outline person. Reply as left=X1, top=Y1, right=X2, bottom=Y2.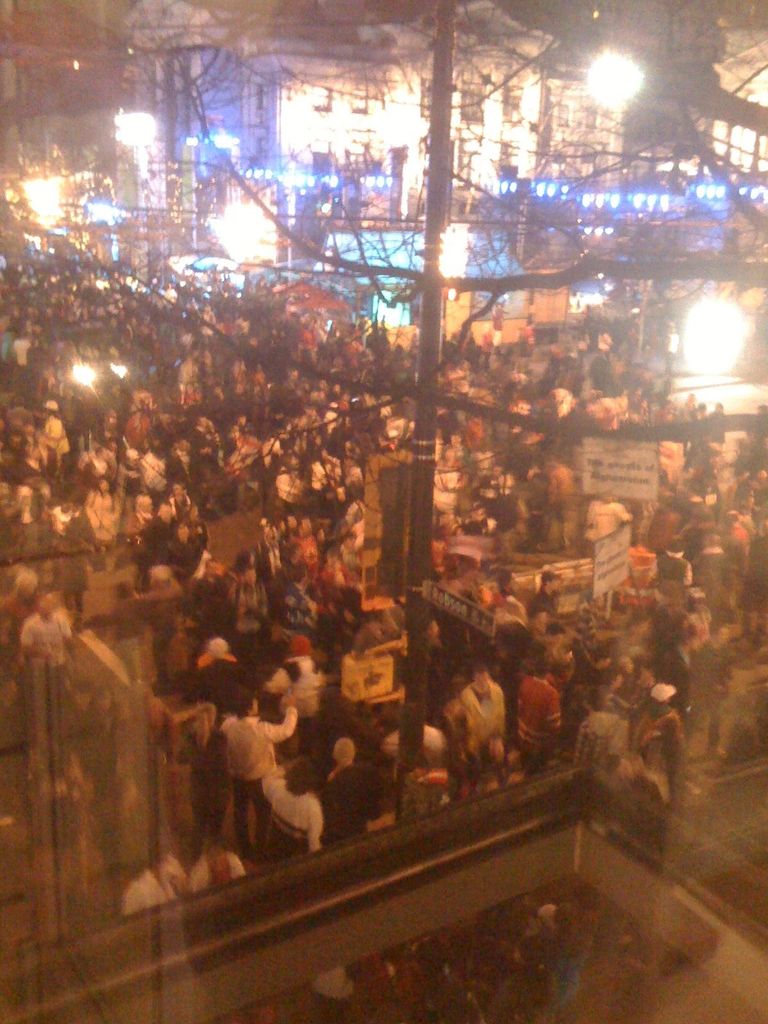
left=451, top=663, right=509, bottom=758.
